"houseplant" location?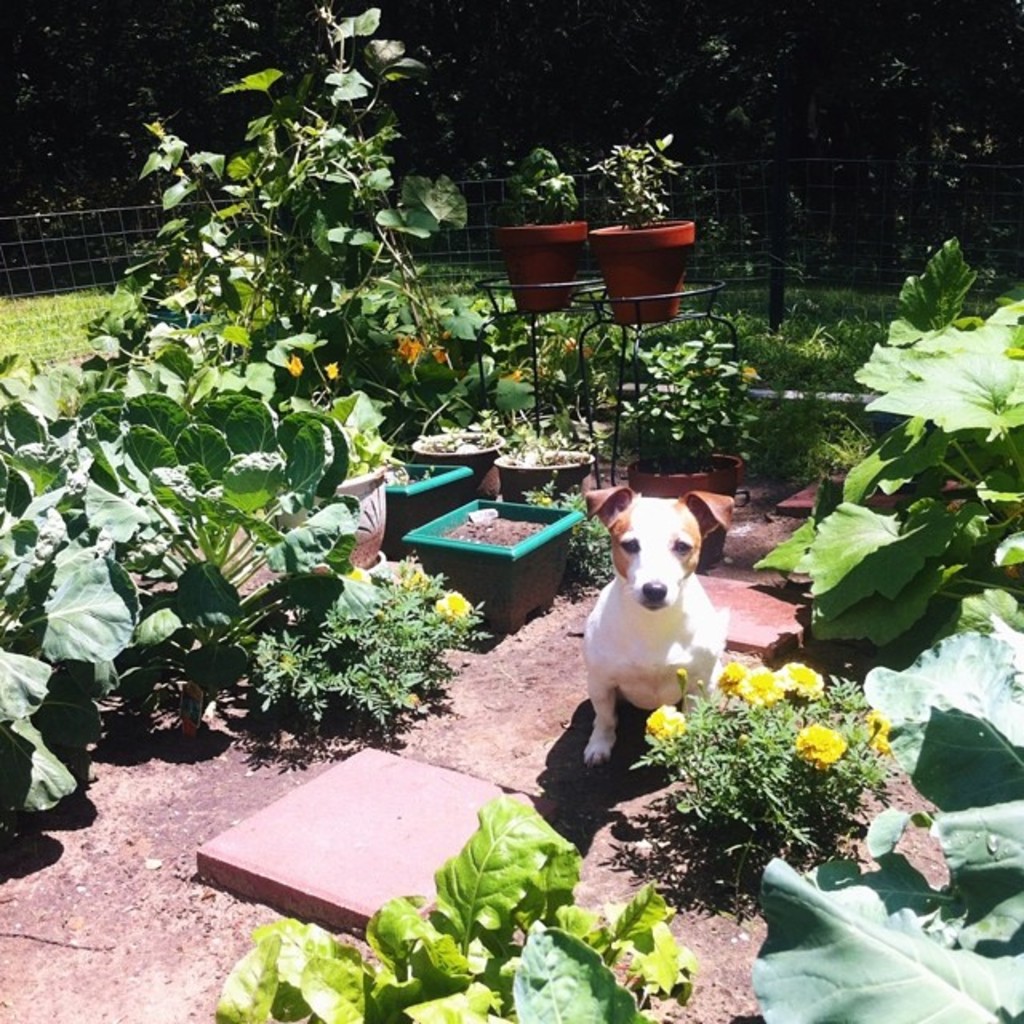
{"left": 398, "top": 493, "right": 594, "bottom": 630}
